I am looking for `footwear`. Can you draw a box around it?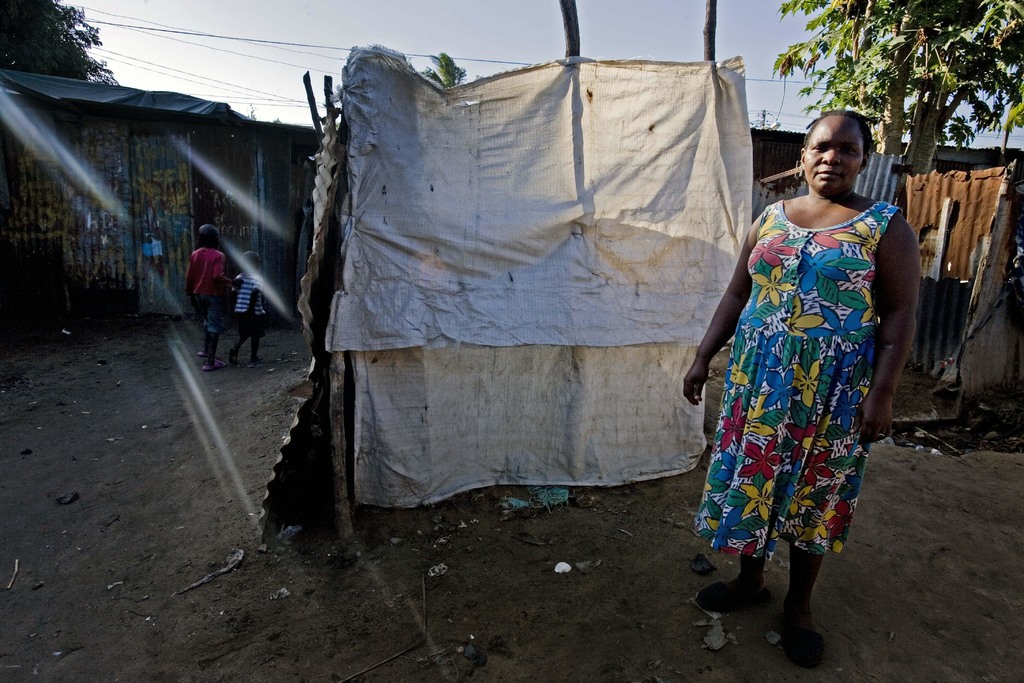
Sure, the bounding box is <region>701, 547, 767, 611</region>.
